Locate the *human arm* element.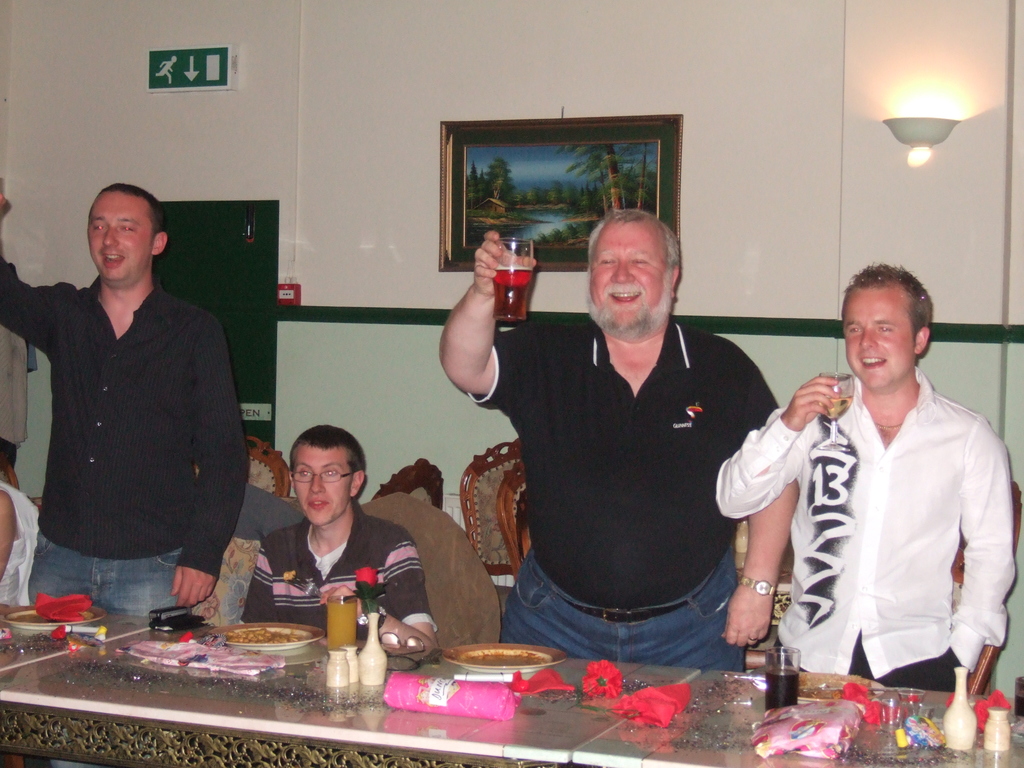
Element bbox: (x1=717, y1=342, x2=798, y2=646).
